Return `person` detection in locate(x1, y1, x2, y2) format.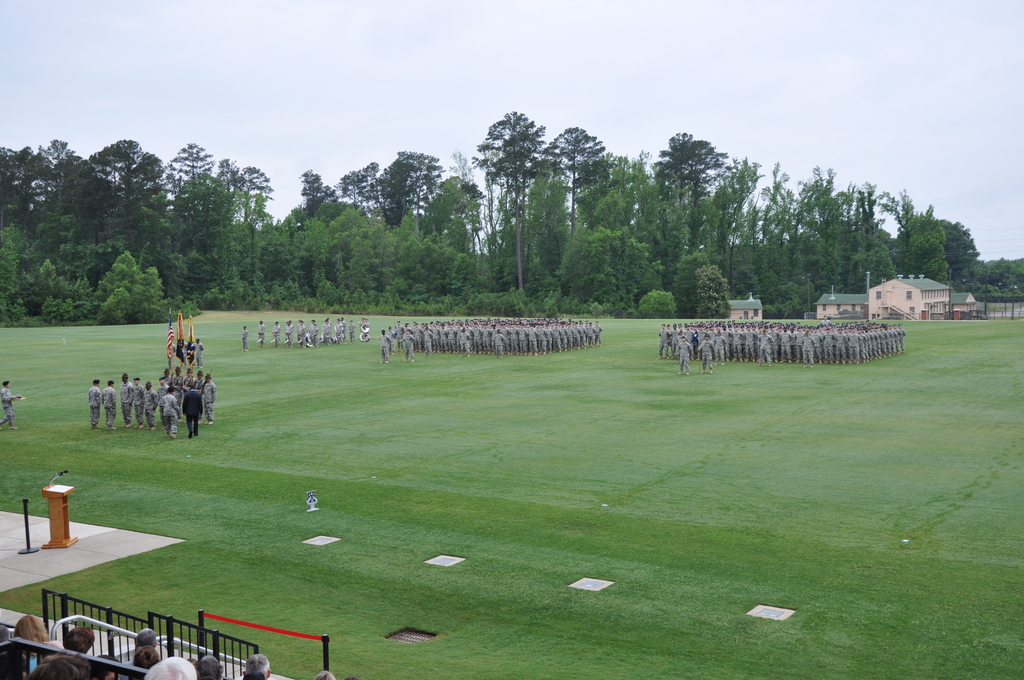
locate(321, 317, 333, 346).
